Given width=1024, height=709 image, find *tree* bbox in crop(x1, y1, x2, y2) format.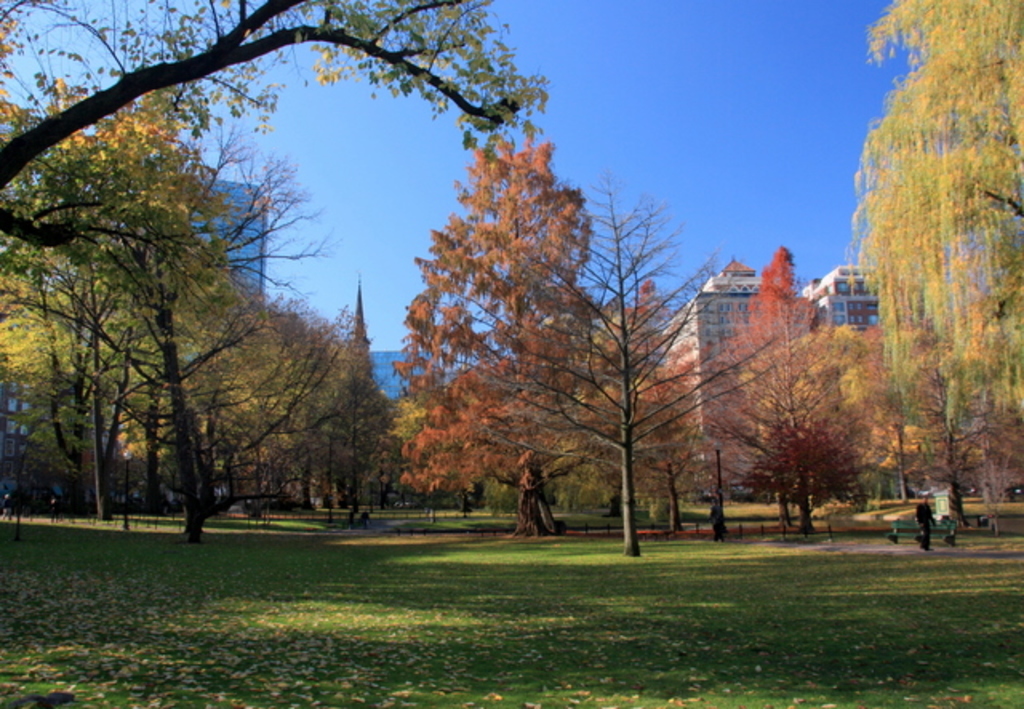
crop(706, 0, 1022, 549).
